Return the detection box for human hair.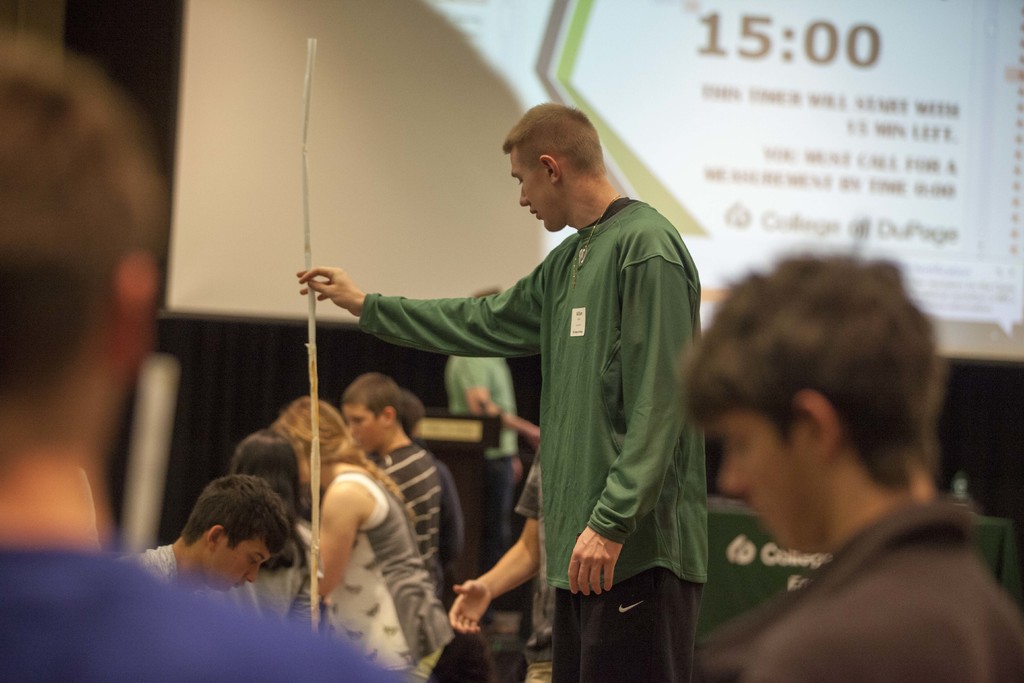
(182, 475, 292, 559).
